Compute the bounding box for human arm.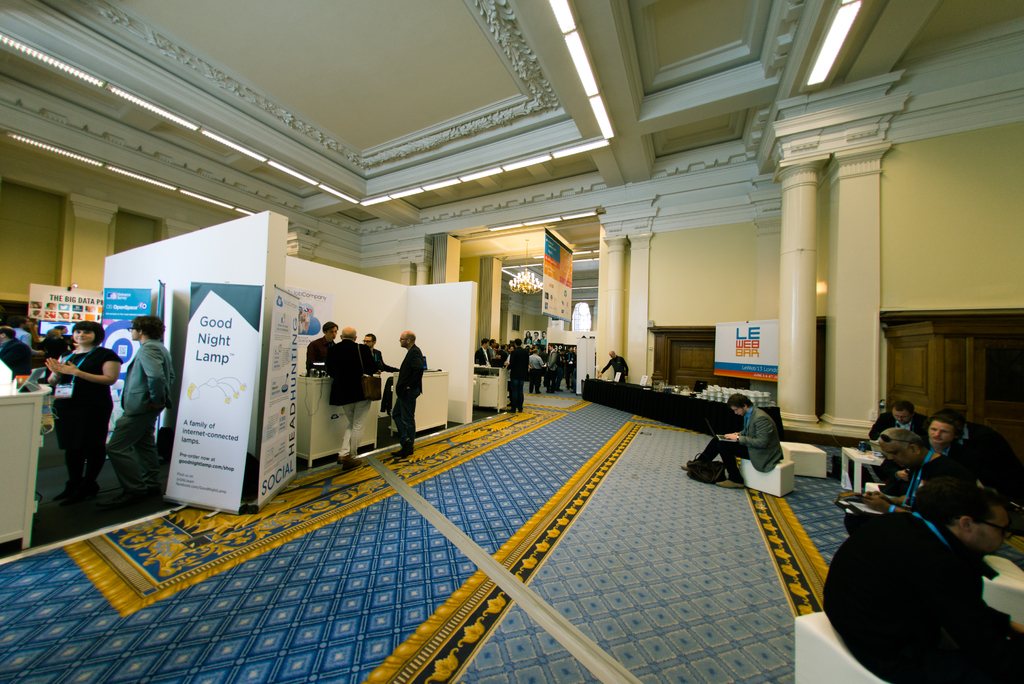
l=360, t=343, r=377, b=375.
